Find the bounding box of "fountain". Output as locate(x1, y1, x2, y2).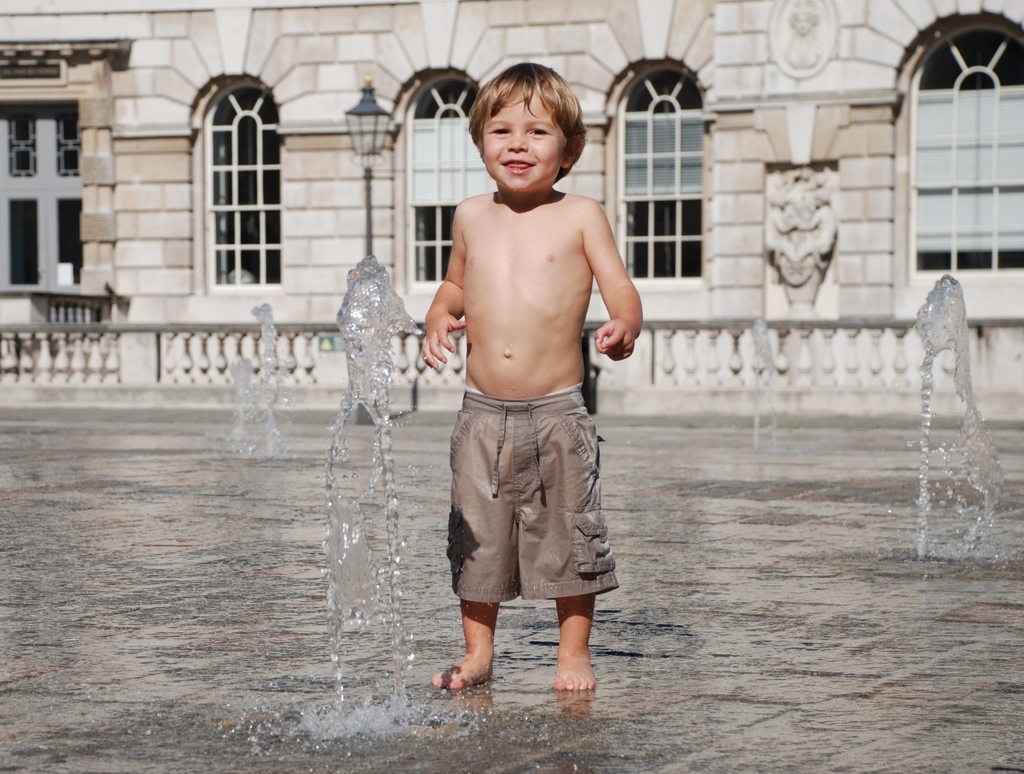
locate(747, 310, 776, 478).
